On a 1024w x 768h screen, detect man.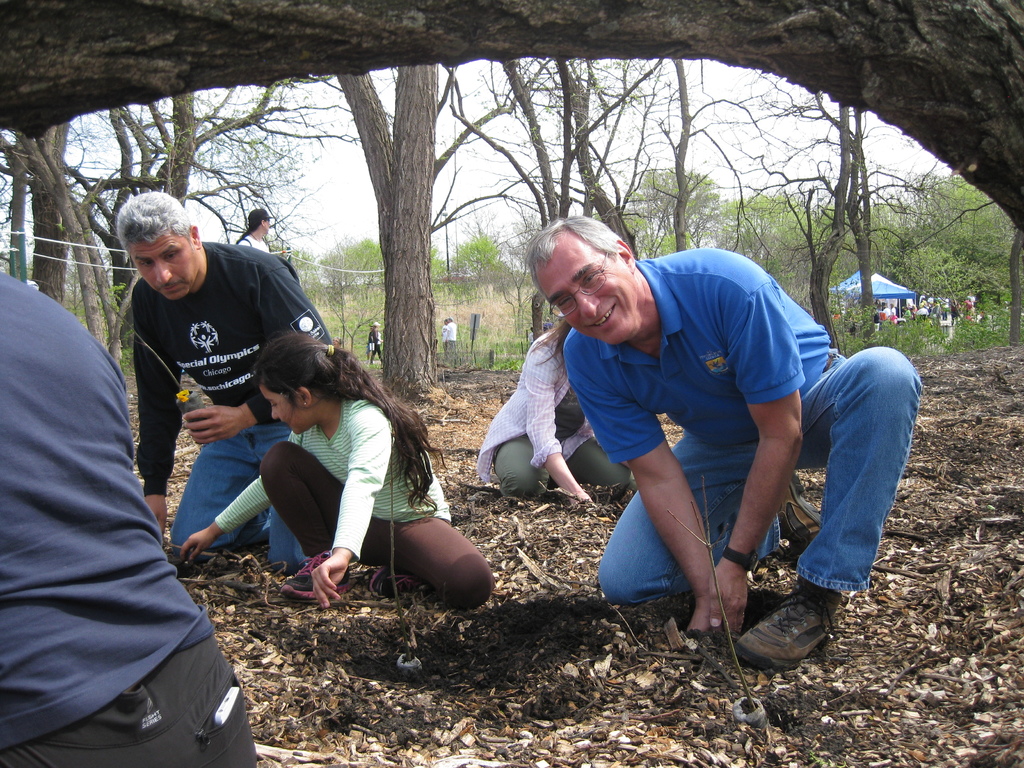
select_region(515, 220, 861, 665).
